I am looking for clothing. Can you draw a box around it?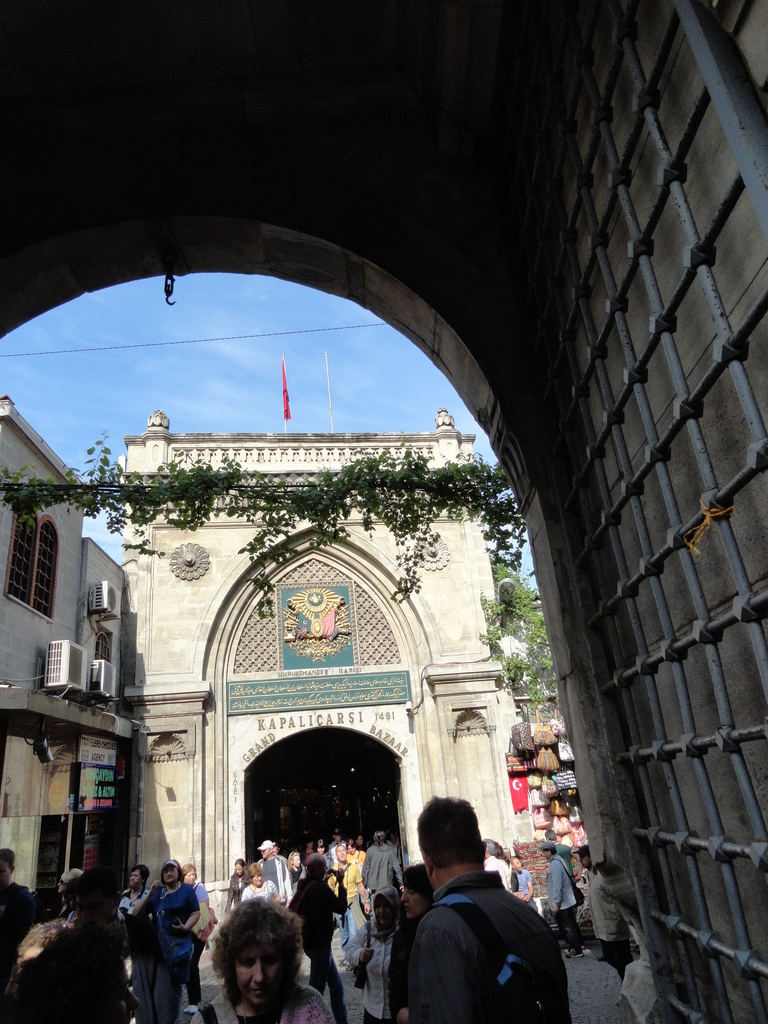
Sure, the bounding box is [x1=548, y1=851, x2=577, y2=953].
